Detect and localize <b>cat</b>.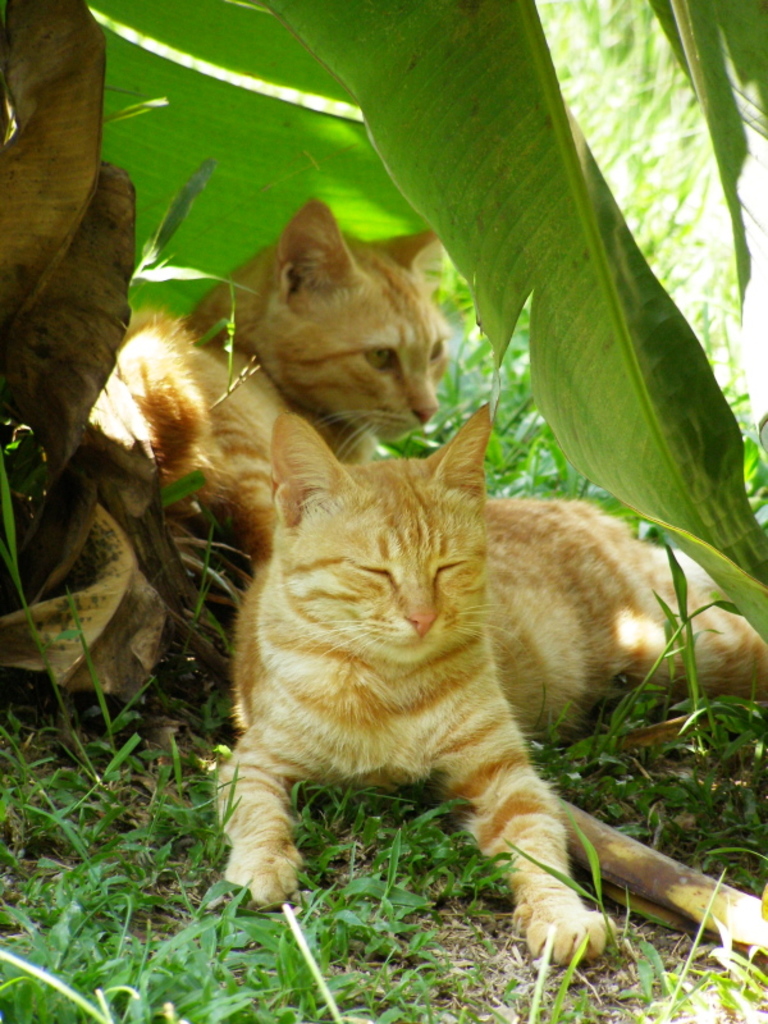
Localized at 78:200:461:532.
